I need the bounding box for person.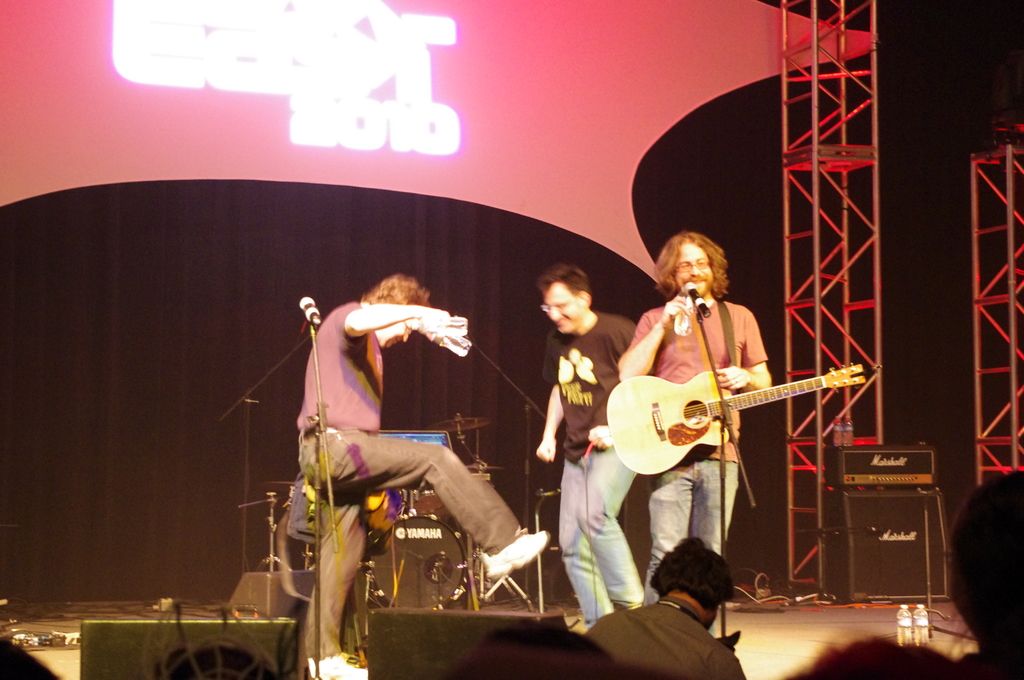
Here it is: <region>530, 263, 656, 628</region>.
